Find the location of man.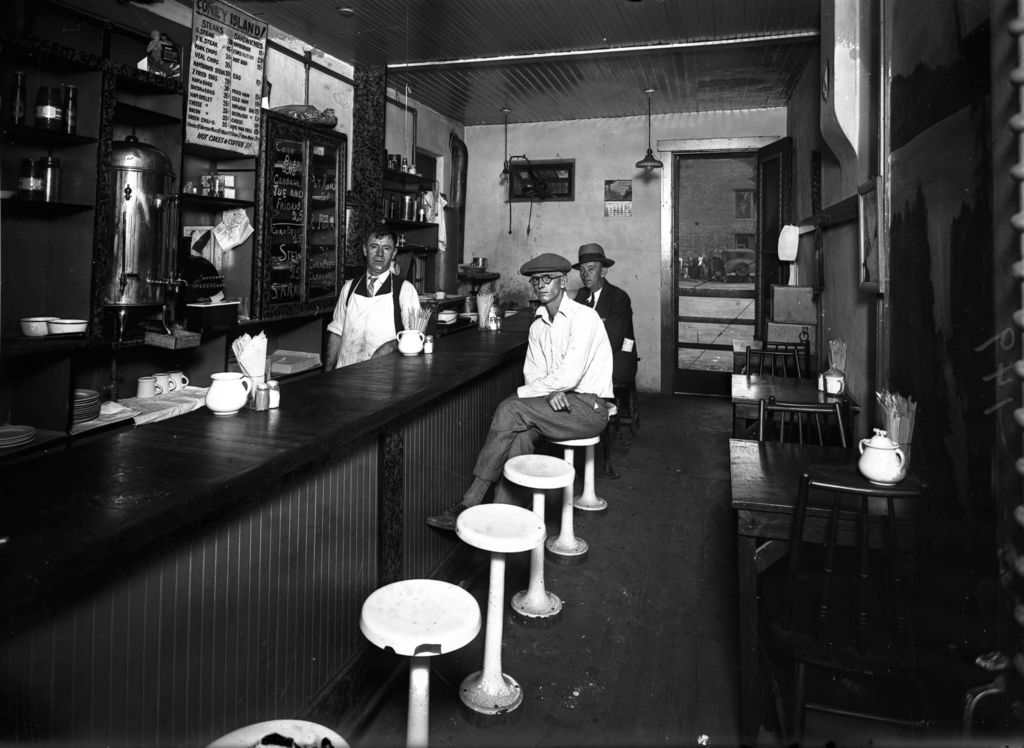
Location: [576, 242, 632, 368].
